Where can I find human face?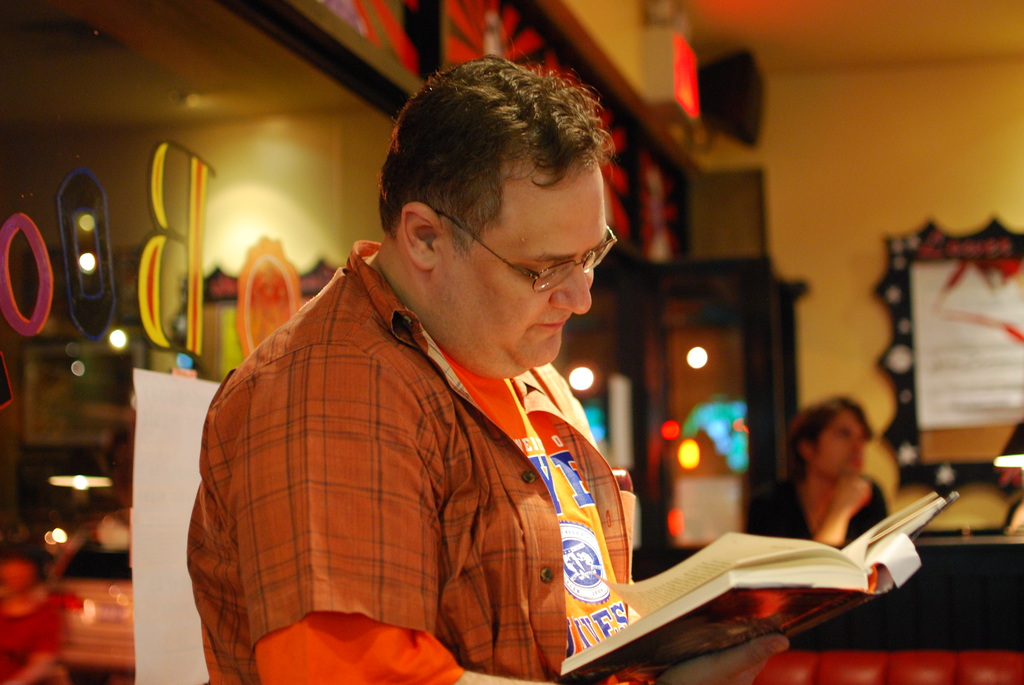
You can find it at region(445, 151, 605, 374).
